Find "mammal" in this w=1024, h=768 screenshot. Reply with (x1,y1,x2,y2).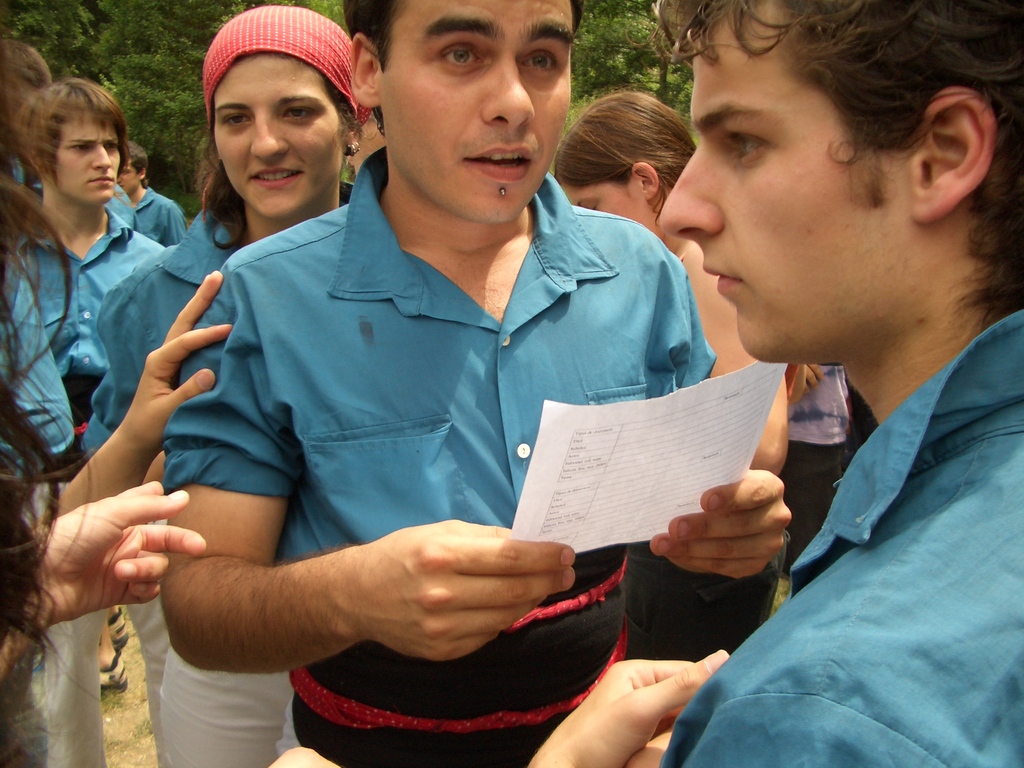
(0,53,207,767).
